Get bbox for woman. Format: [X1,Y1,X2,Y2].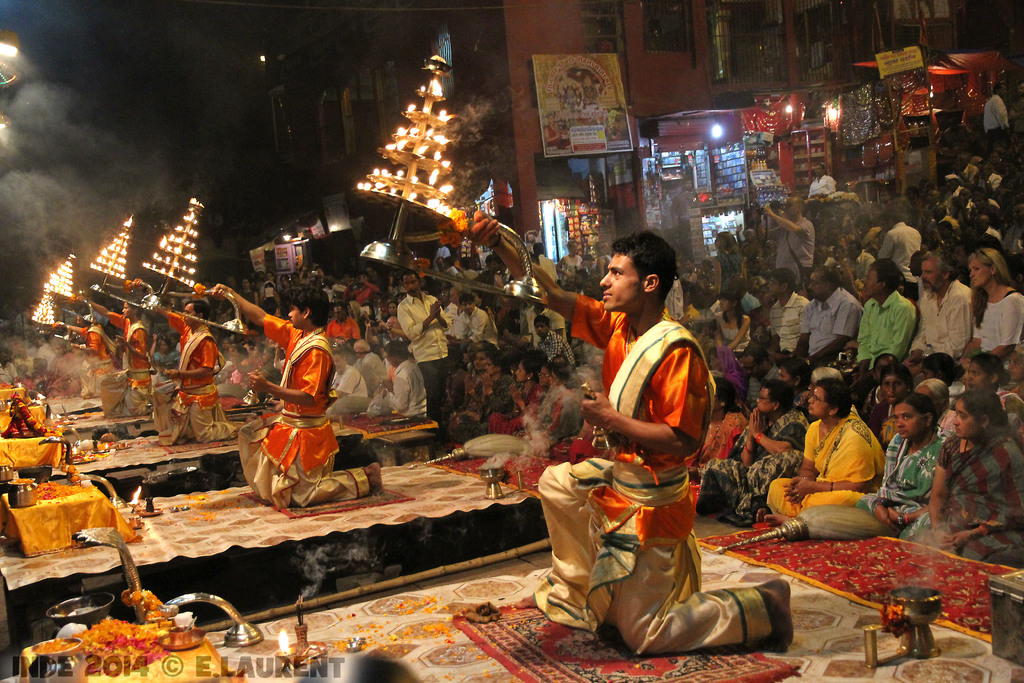
[450,350,489,431].
